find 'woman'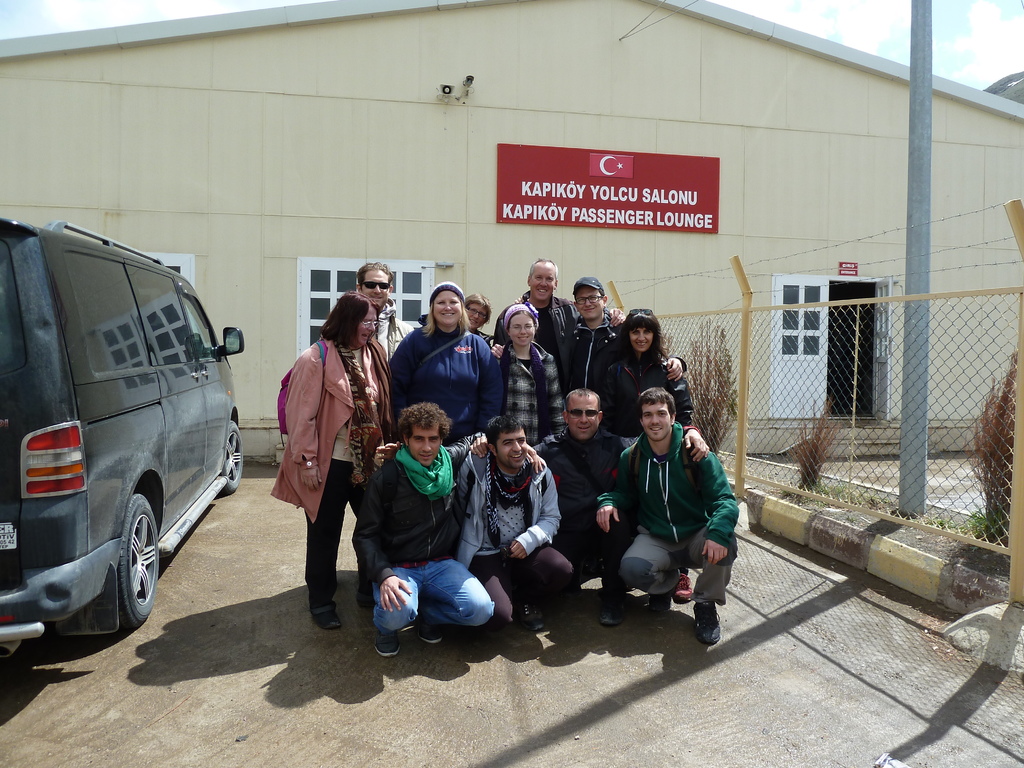
(378,286,510,461)
